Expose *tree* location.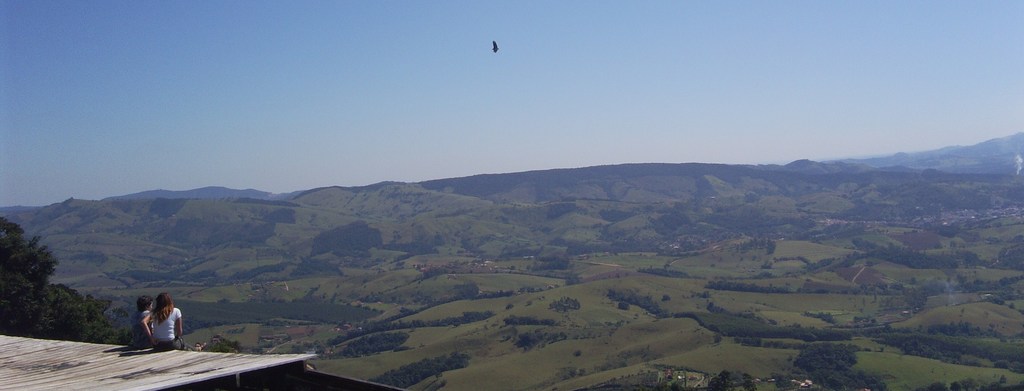
Exposed at (x1=6, y1=226, x2=69, y2=328).
